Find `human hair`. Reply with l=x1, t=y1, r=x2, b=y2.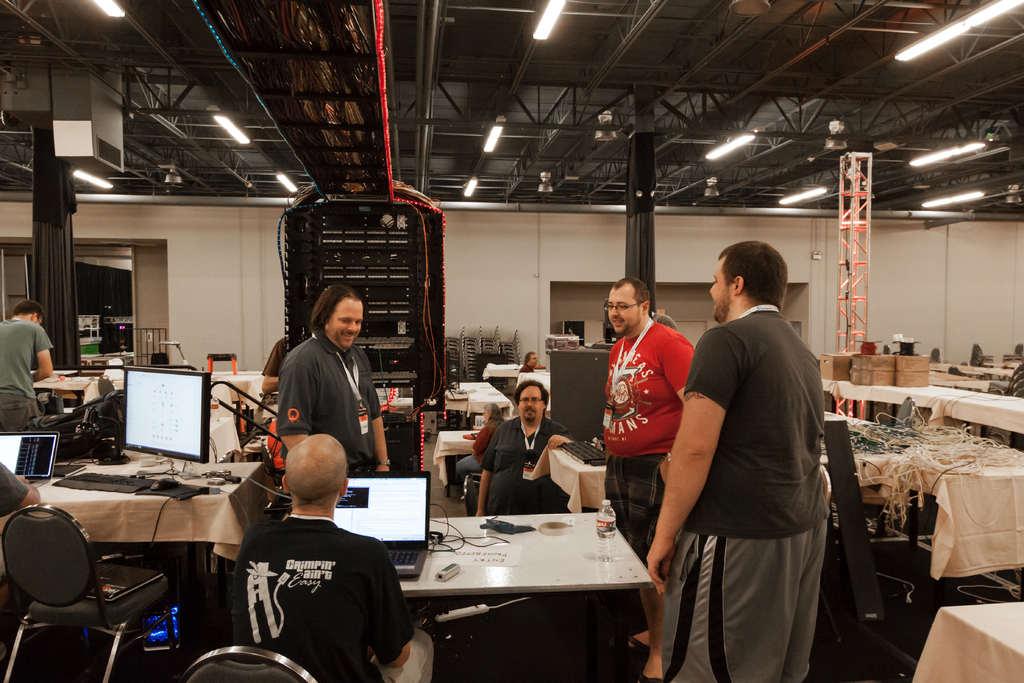
l=504, t=378, r=548, b=409.
